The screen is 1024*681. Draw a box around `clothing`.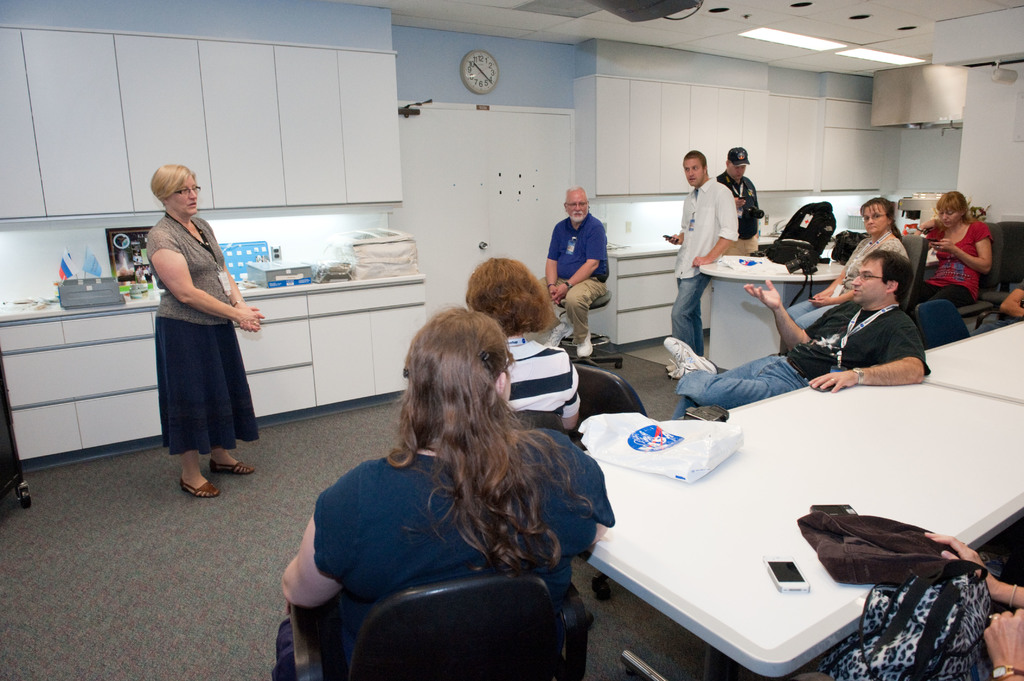
crop(145, 204, 257, 461).
